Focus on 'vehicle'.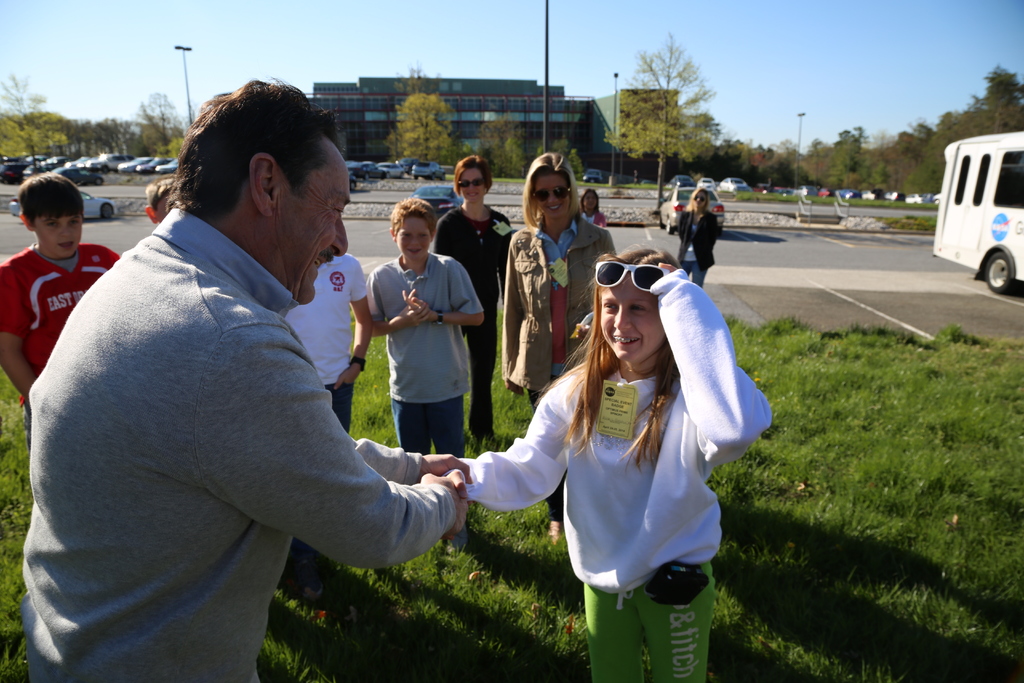
Focused at <box>378,161,408,181</box>.
